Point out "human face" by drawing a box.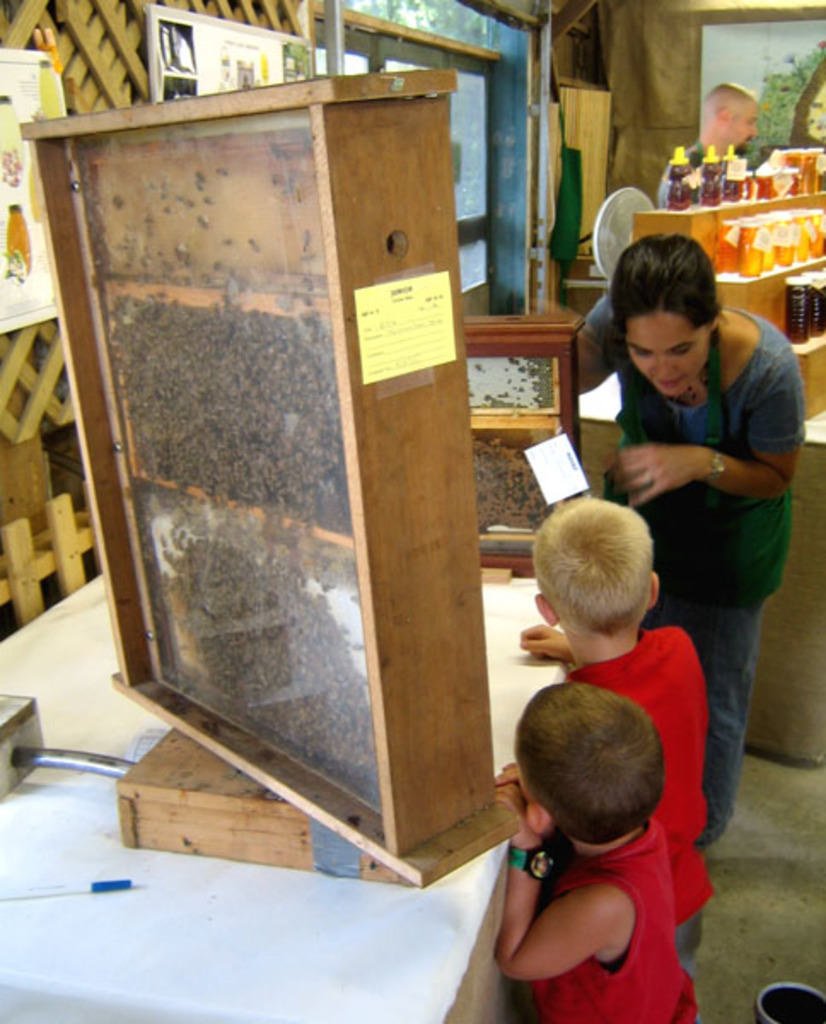
<box>620,311,712,403</box>.
